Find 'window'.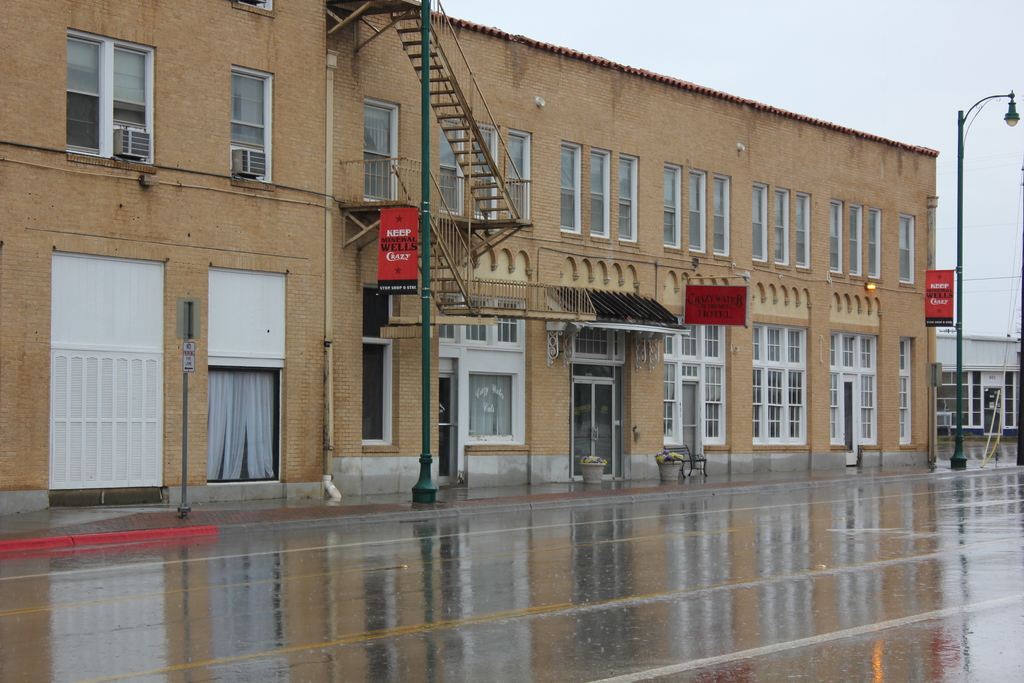
rect(231, 66, 276, 186).
